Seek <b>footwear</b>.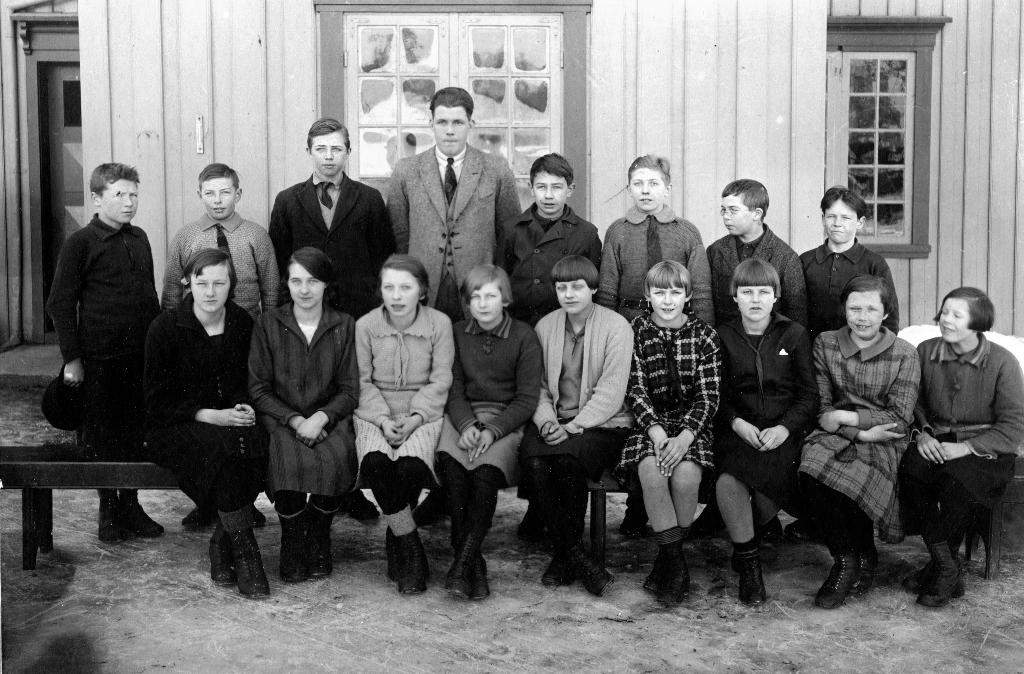
[641,561,660,597].
